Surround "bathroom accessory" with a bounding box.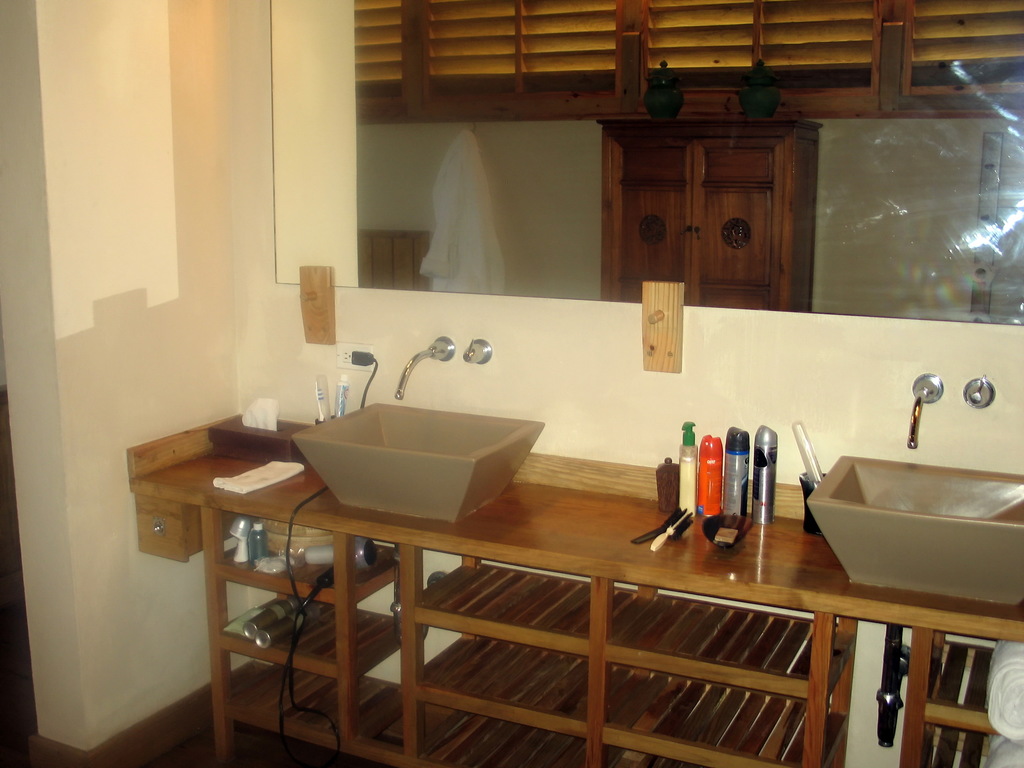
459:336:499:372.
